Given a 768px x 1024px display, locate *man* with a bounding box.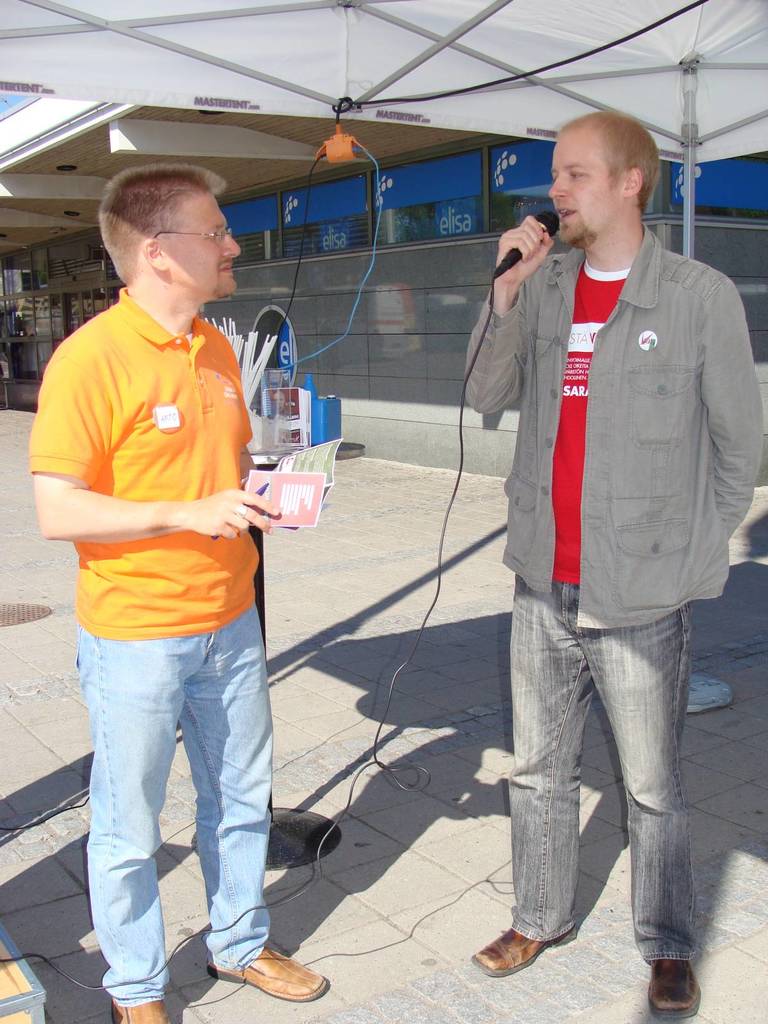
Located: bbox(470, 111, 766, 1021).
